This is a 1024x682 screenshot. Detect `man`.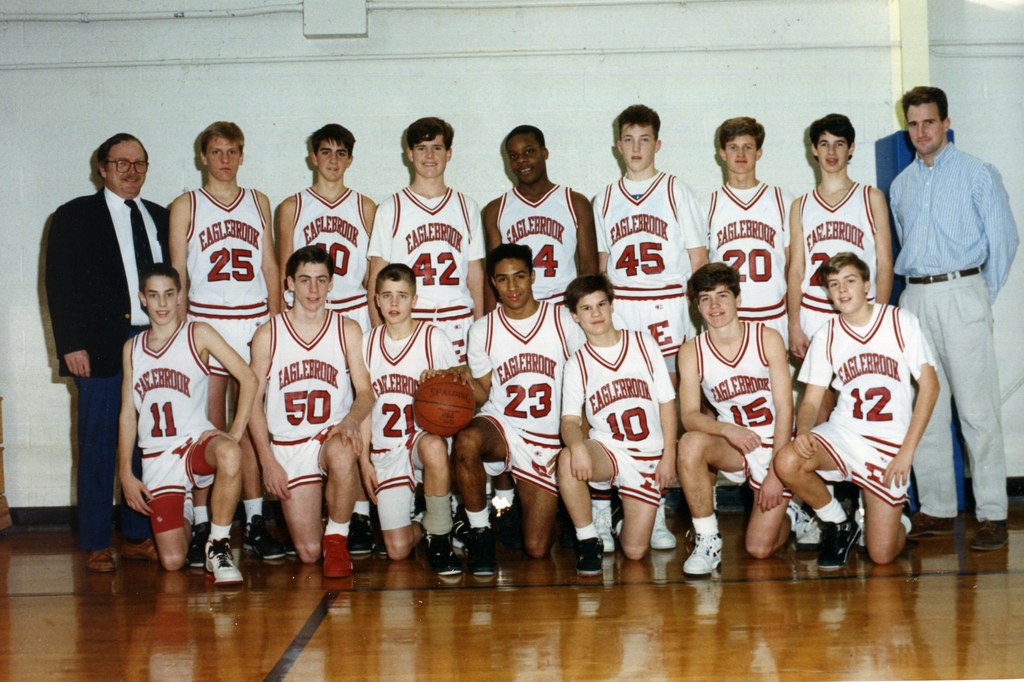
box(168, 120, 280, 567).
